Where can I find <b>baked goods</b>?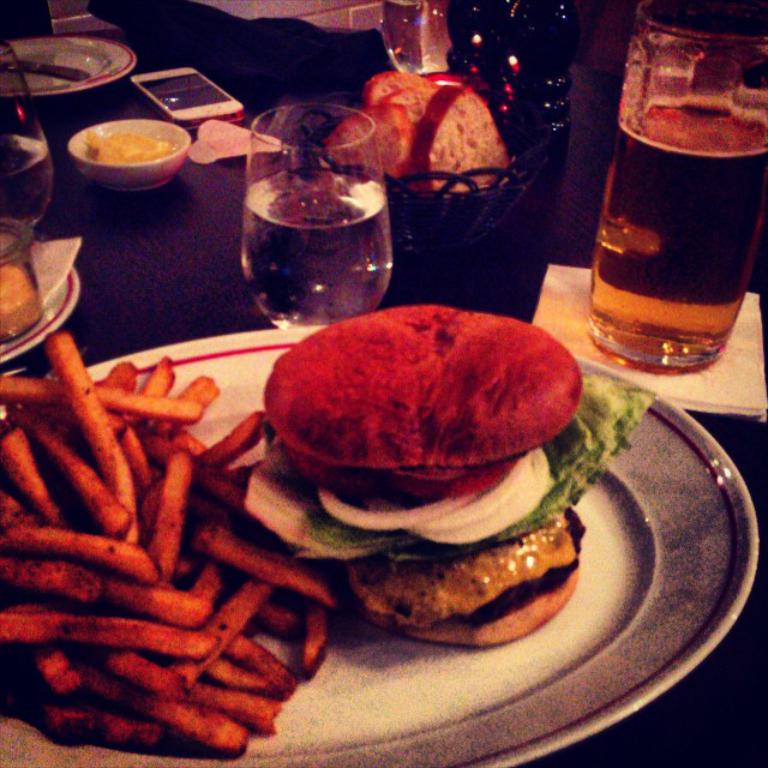
You can find it at {"left": 254, "top": 302, "right": 656, "bottom": 656}.
